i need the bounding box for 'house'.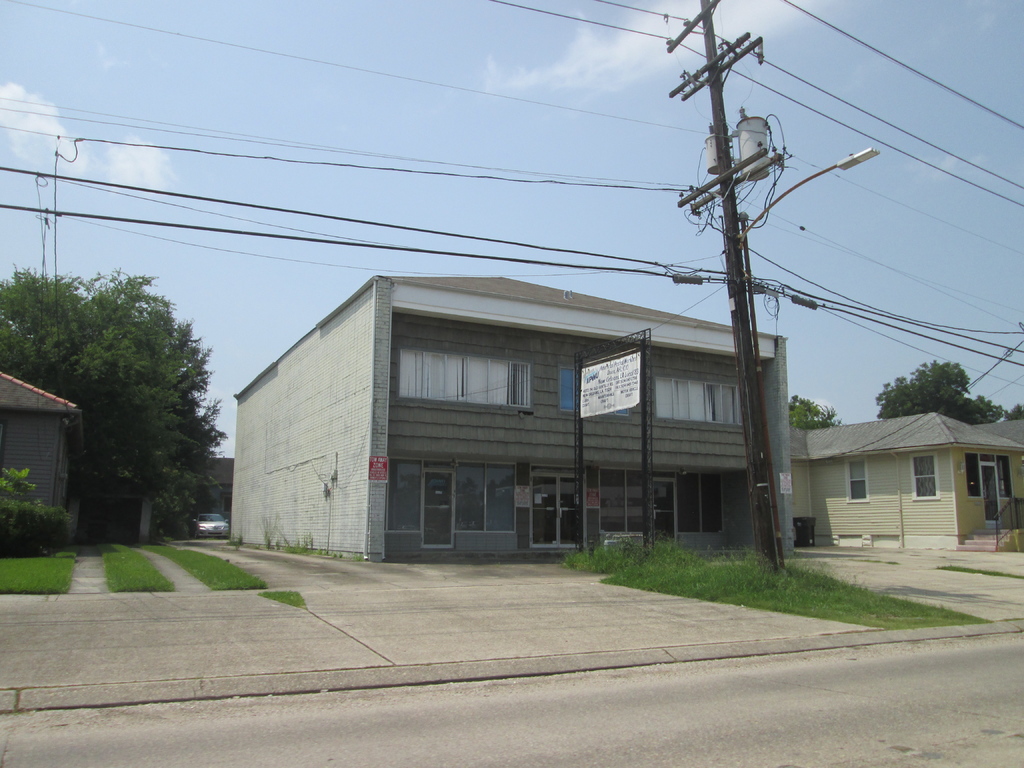
Here it is: 784,404,1023,563.
